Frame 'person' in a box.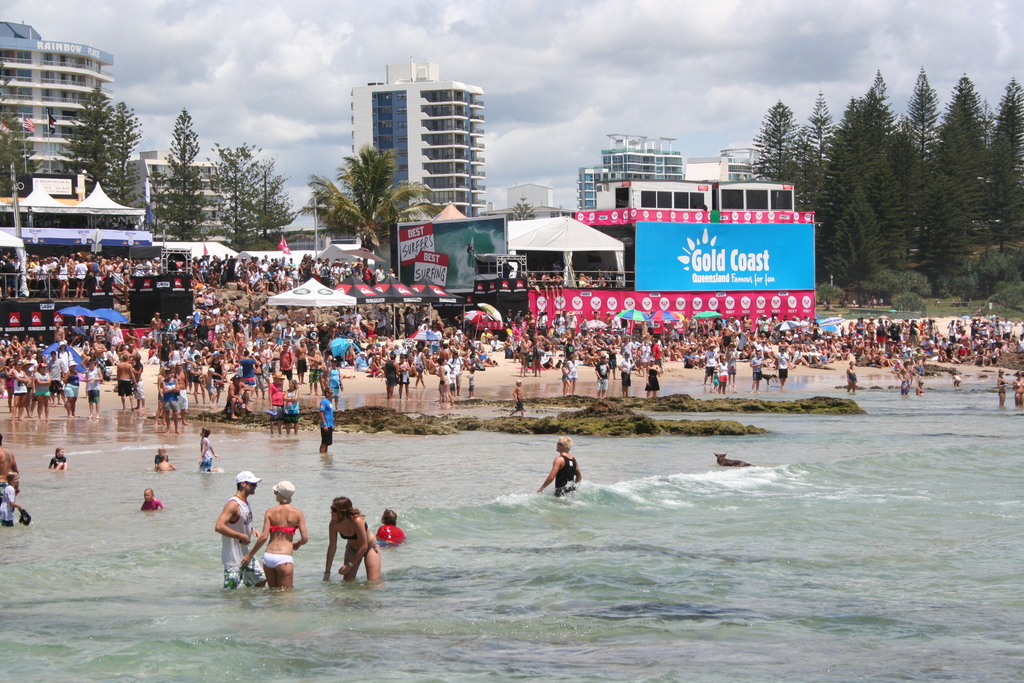
113, 356, 136, 413.
